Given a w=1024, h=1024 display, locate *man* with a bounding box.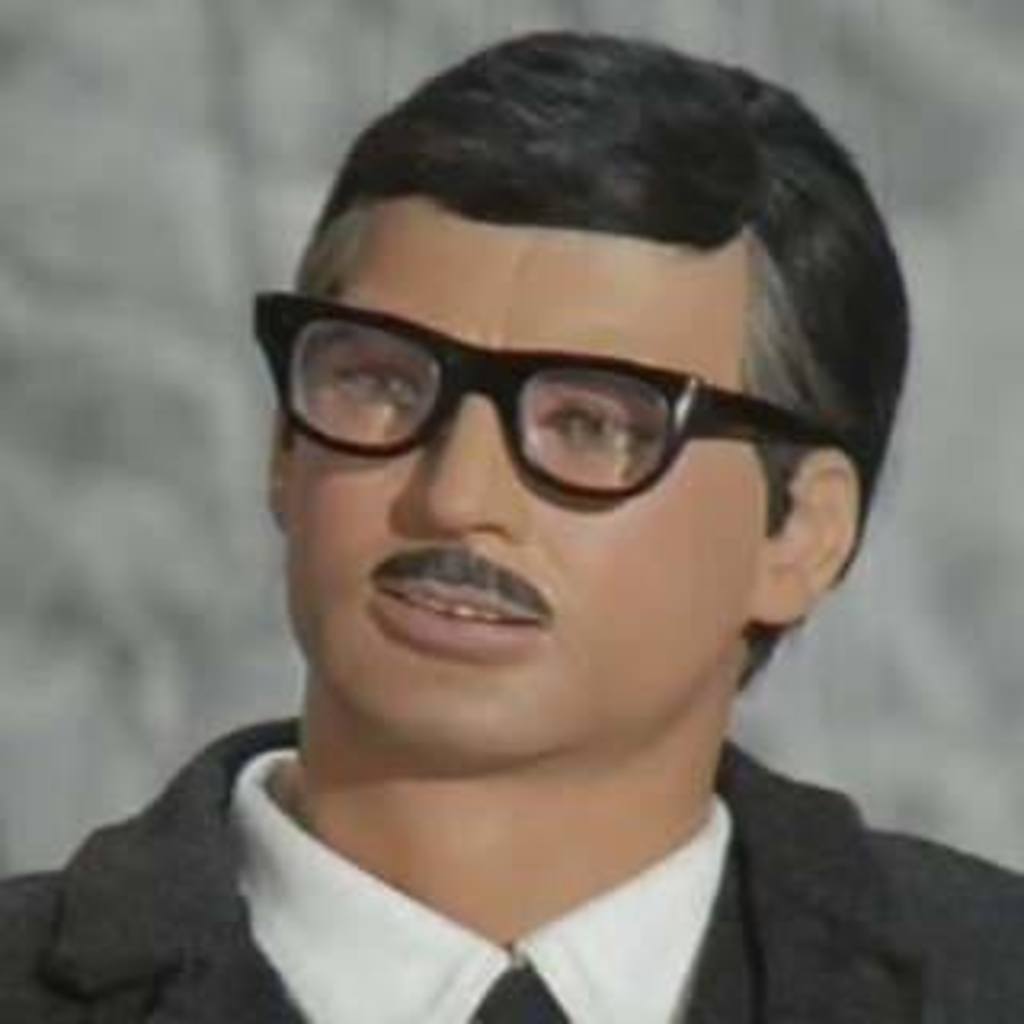
Located: 13, 22, 1023, 1023.
